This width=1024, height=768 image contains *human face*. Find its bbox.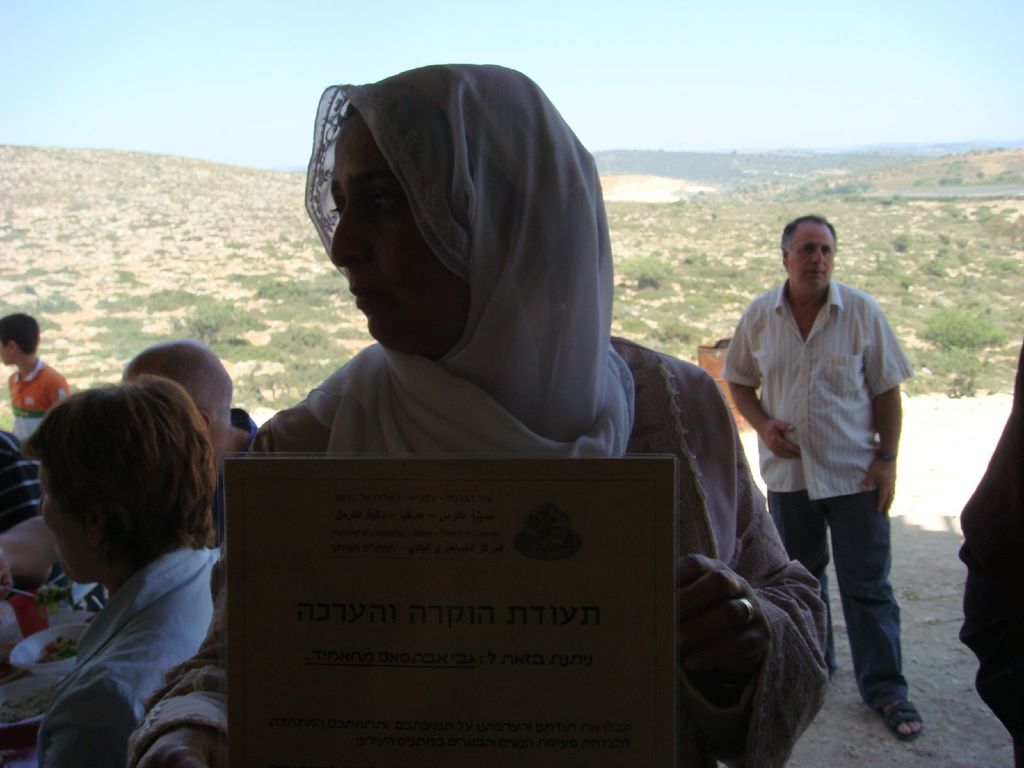
l=37, t=463, r=88, b=585.
